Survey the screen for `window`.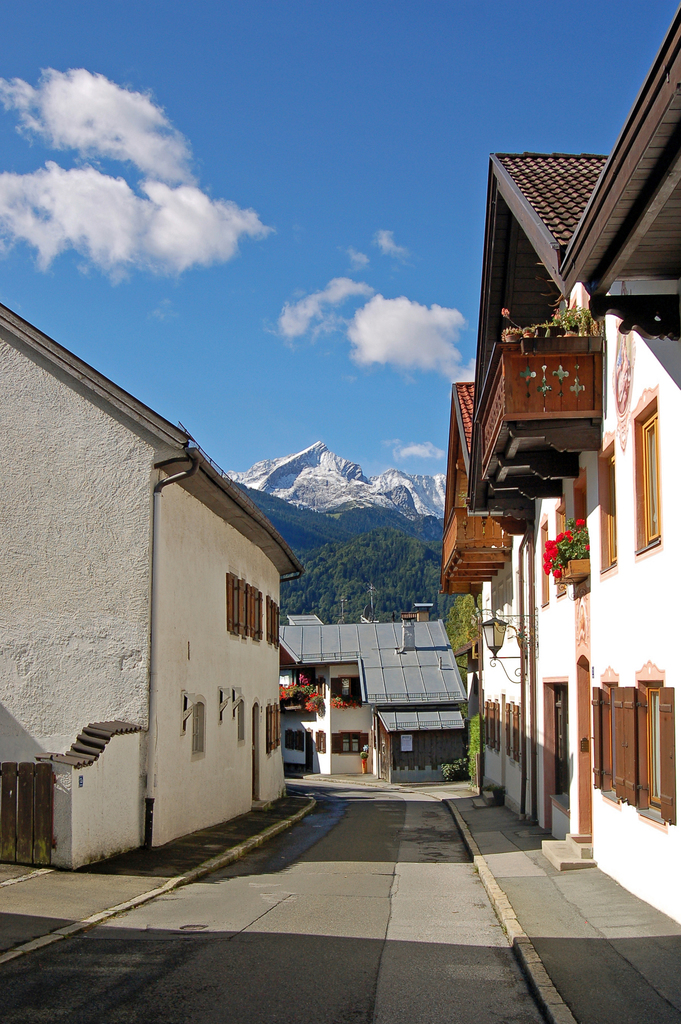
Survey found: bbox(285, 730, 290, 751).
